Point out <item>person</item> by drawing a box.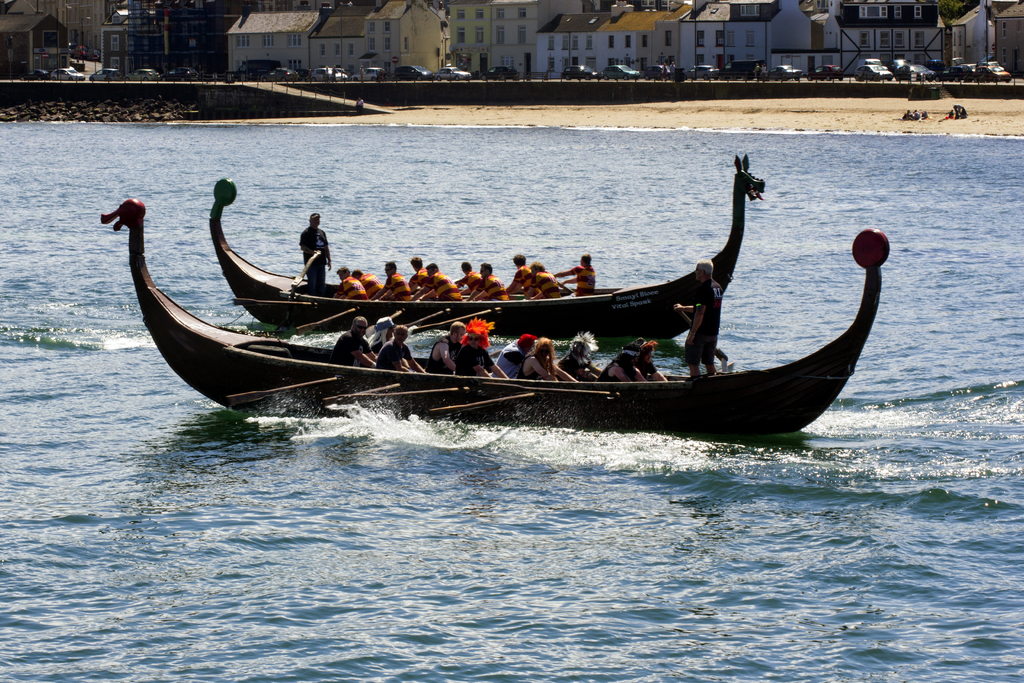
box=[491, 331, 540, 379].
